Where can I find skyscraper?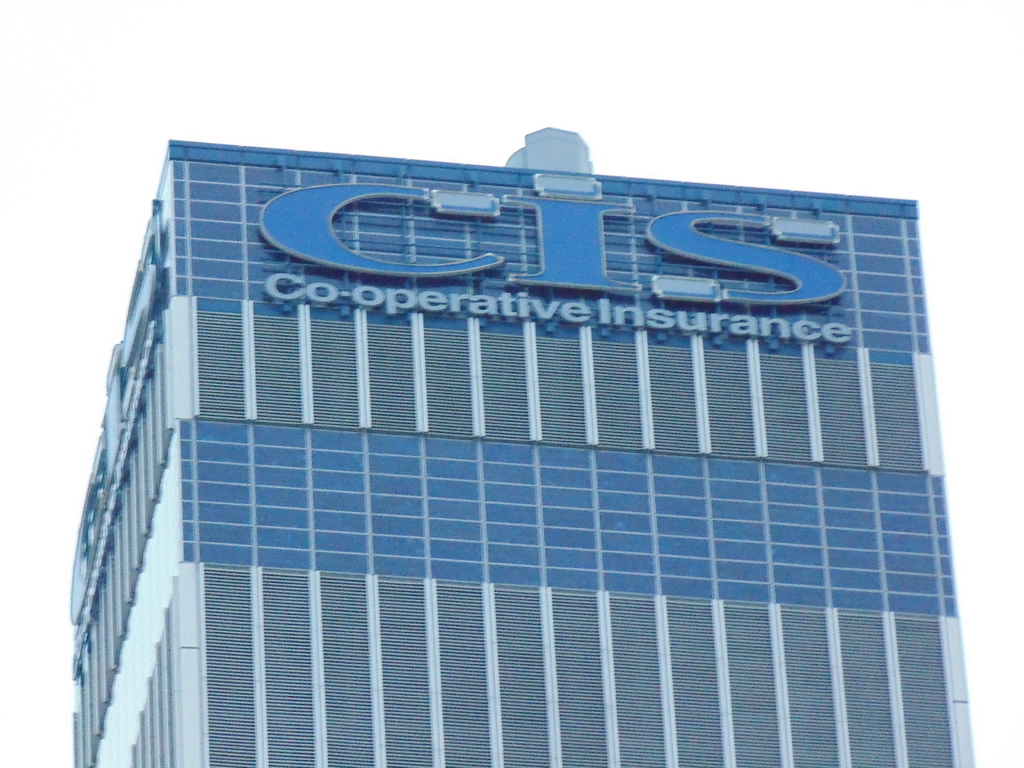
You can find it at 45,117,973,767.
